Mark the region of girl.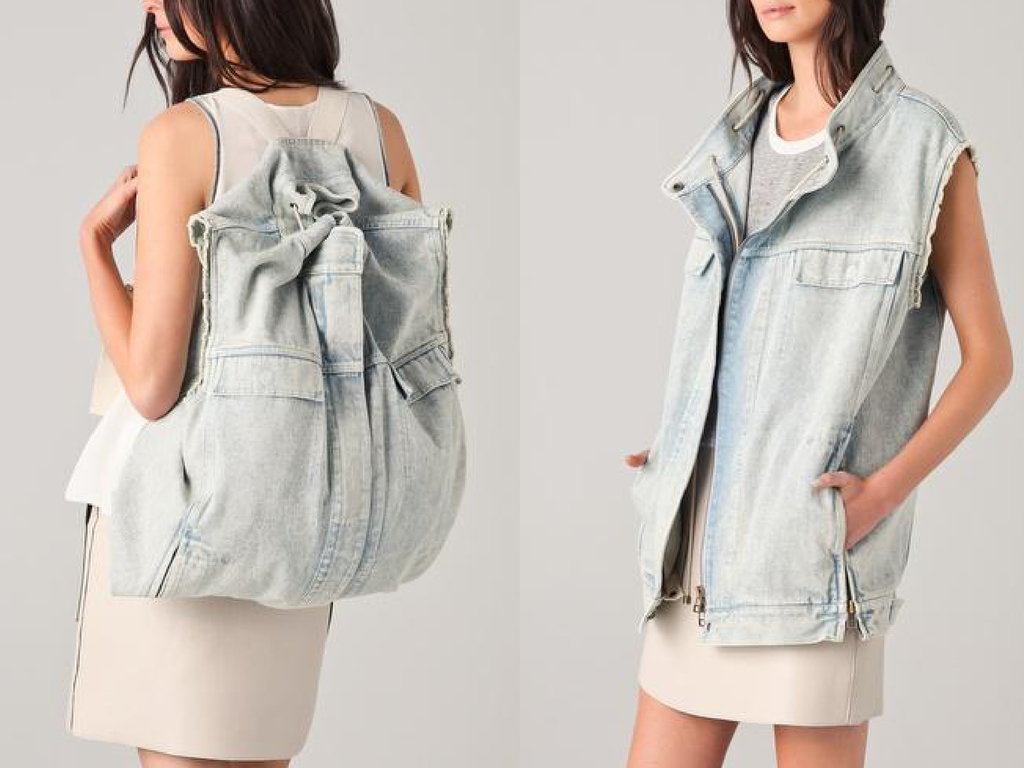
Region: (x1=628, y1=0, x2=1015, y2=767).
